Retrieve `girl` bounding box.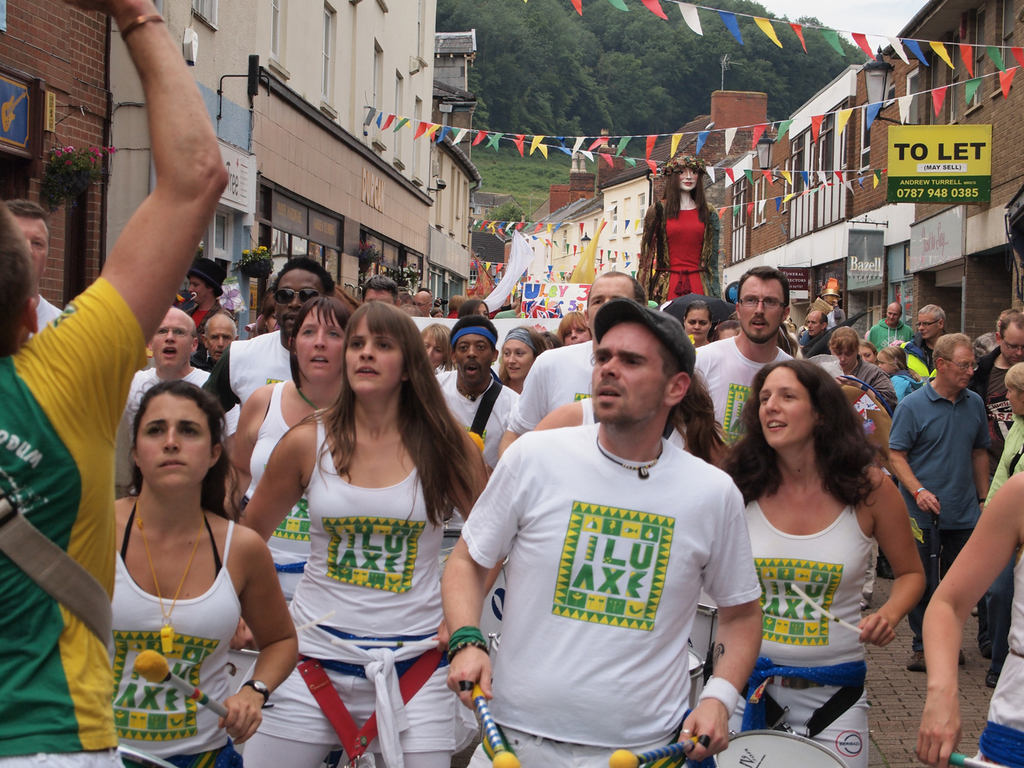
Bounding box: detection(109, 379, 306, 767).
